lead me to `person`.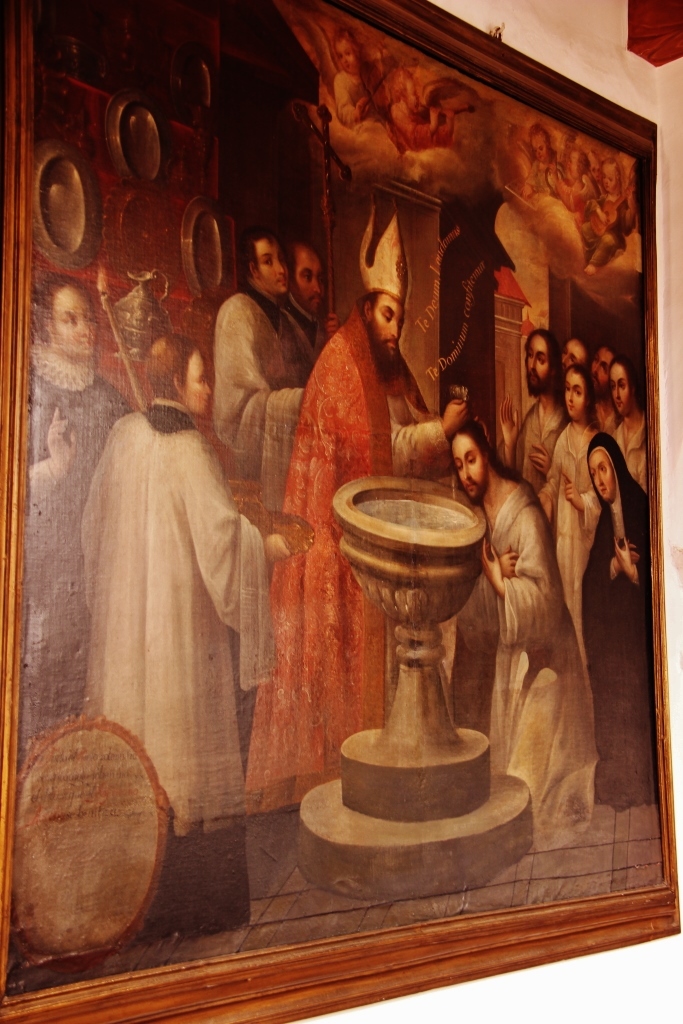
Lead to 55, 345, 289, 916.
